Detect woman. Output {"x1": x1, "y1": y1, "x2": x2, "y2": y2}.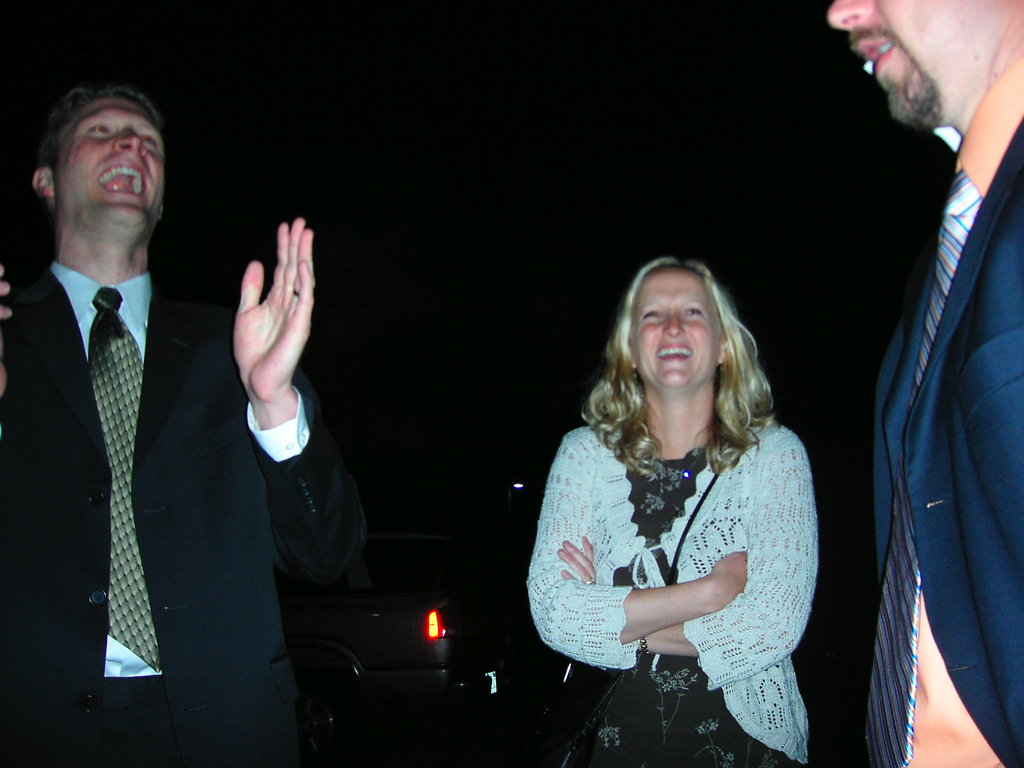
{"x1": 523, "y1": 252, "x2": 813, "y2": 767}.
